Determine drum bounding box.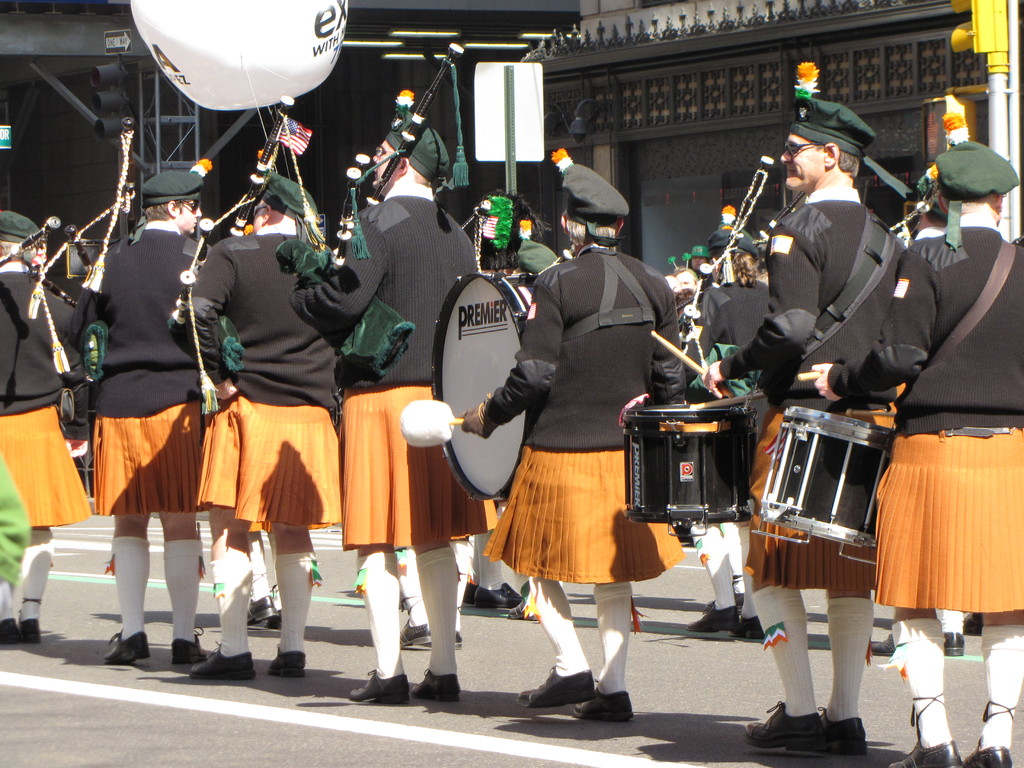
Determined: region(621, 401, 756, 526).
